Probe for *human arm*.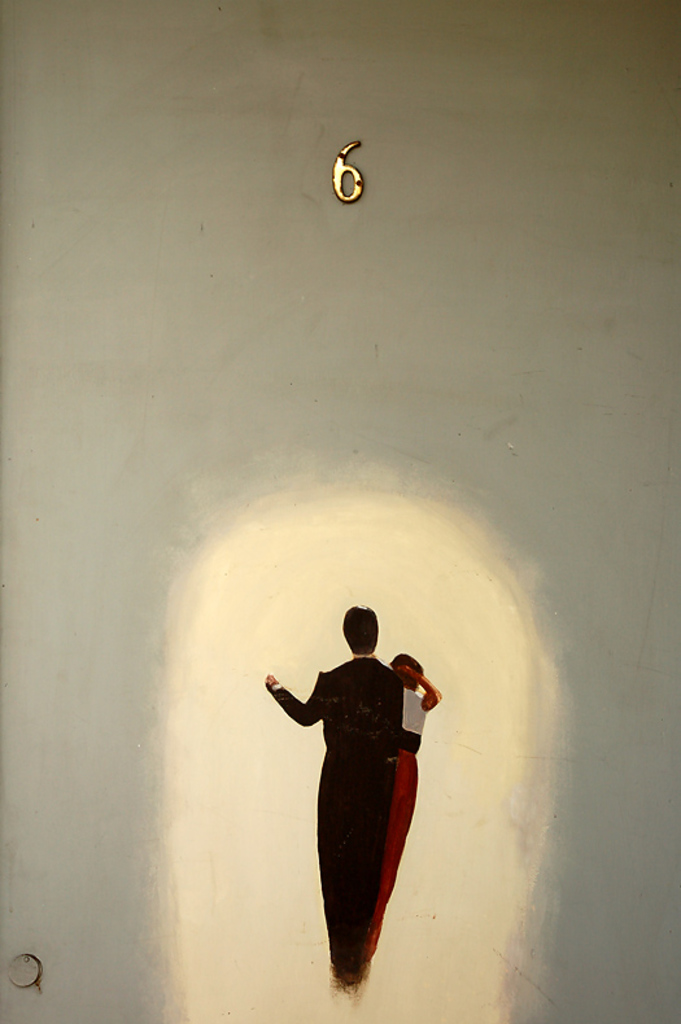
Probe result: bbox=(387, 652, 451, 713).
